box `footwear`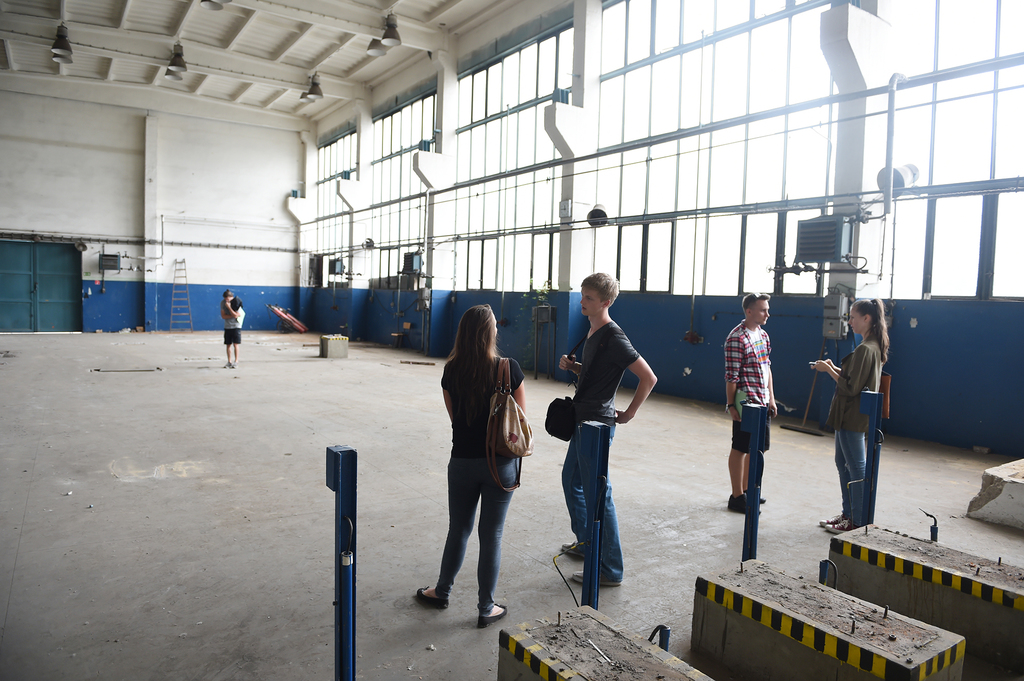
(482,600,507,629)
